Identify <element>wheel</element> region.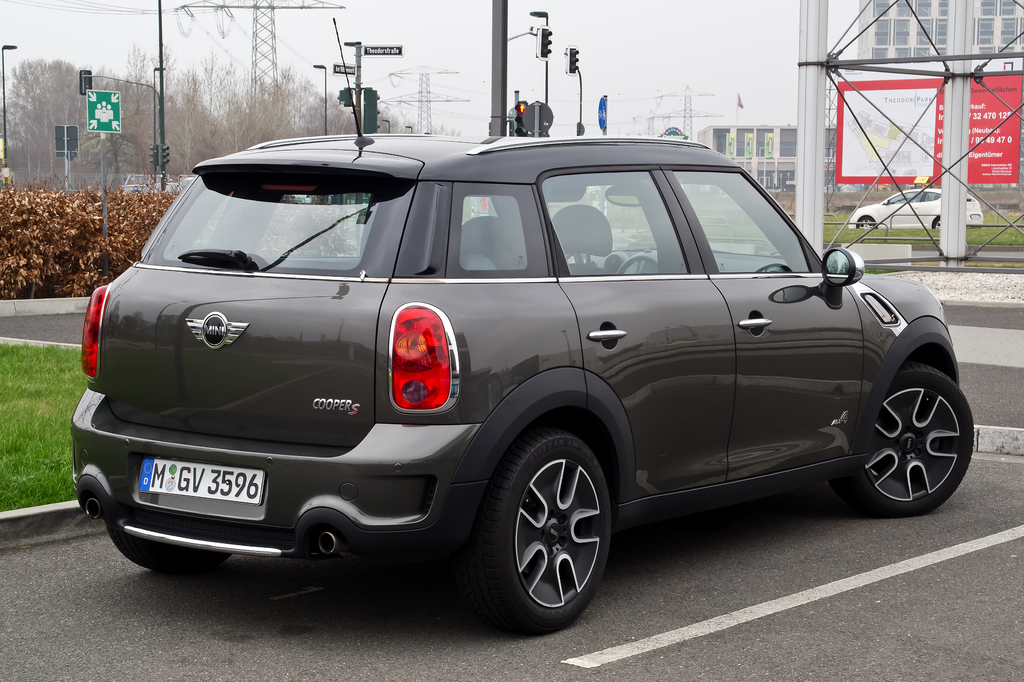
Region: <box>101,512,230,578</box>.
